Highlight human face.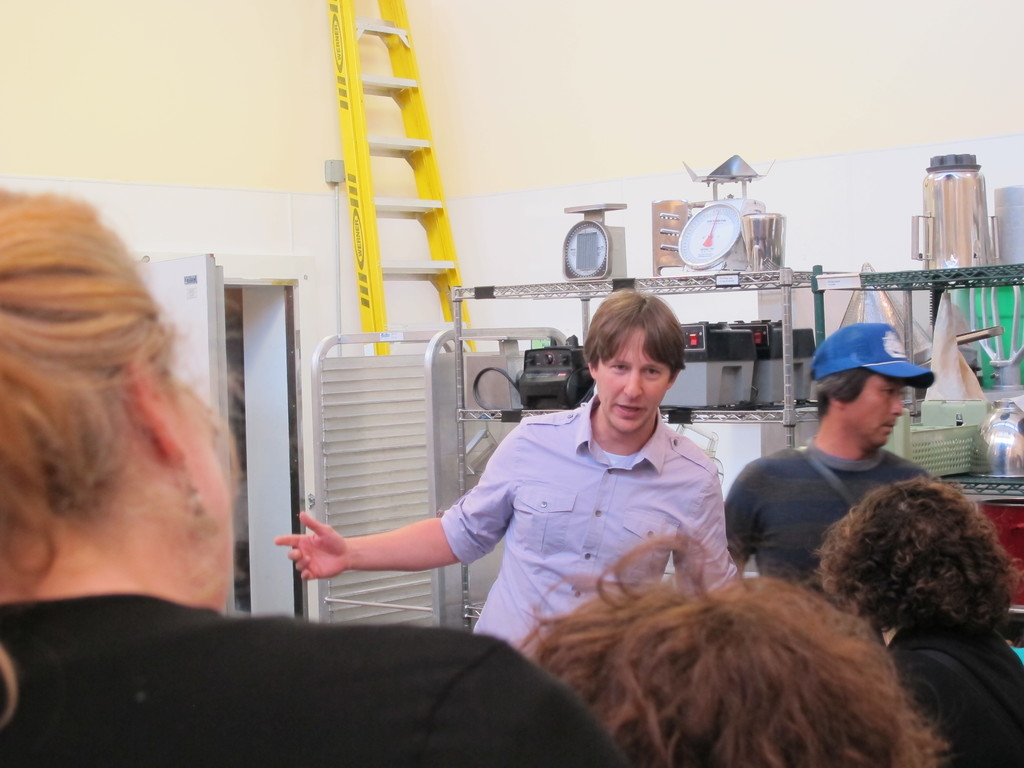
Highlighted region: 844:373:906:451.
